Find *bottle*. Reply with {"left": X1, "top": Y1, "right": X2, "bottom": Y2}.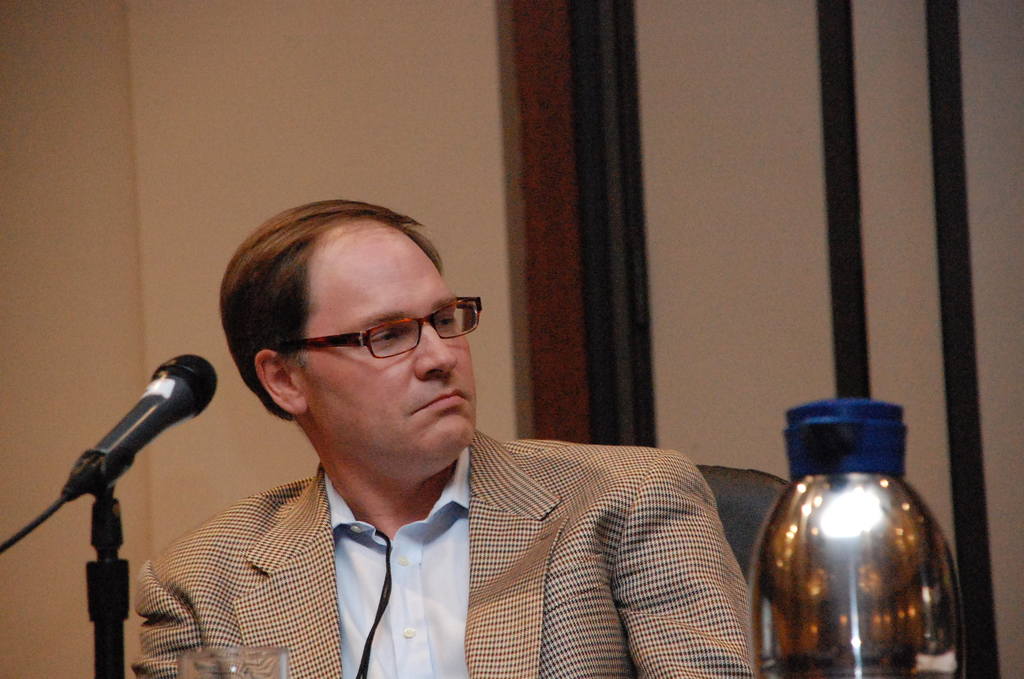
{"left": 752, "top": 398, "right": 966, "bottom": 678}.
